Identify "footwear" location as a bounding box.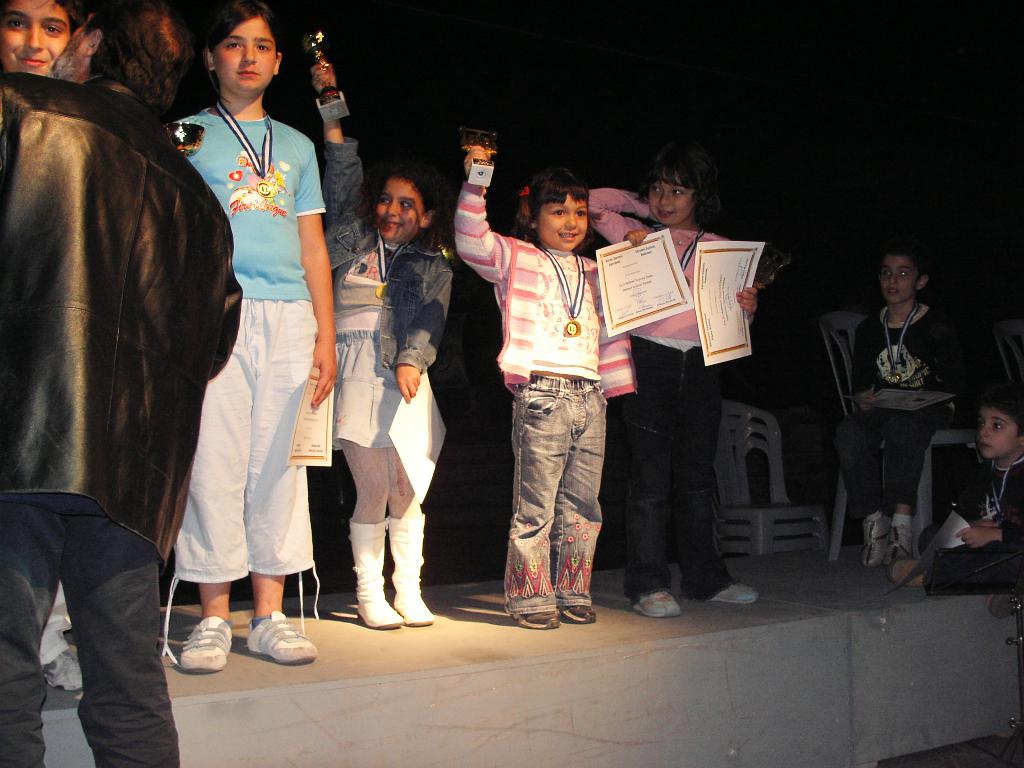
<bbox>399, 598, 437, 626</bbox>.
